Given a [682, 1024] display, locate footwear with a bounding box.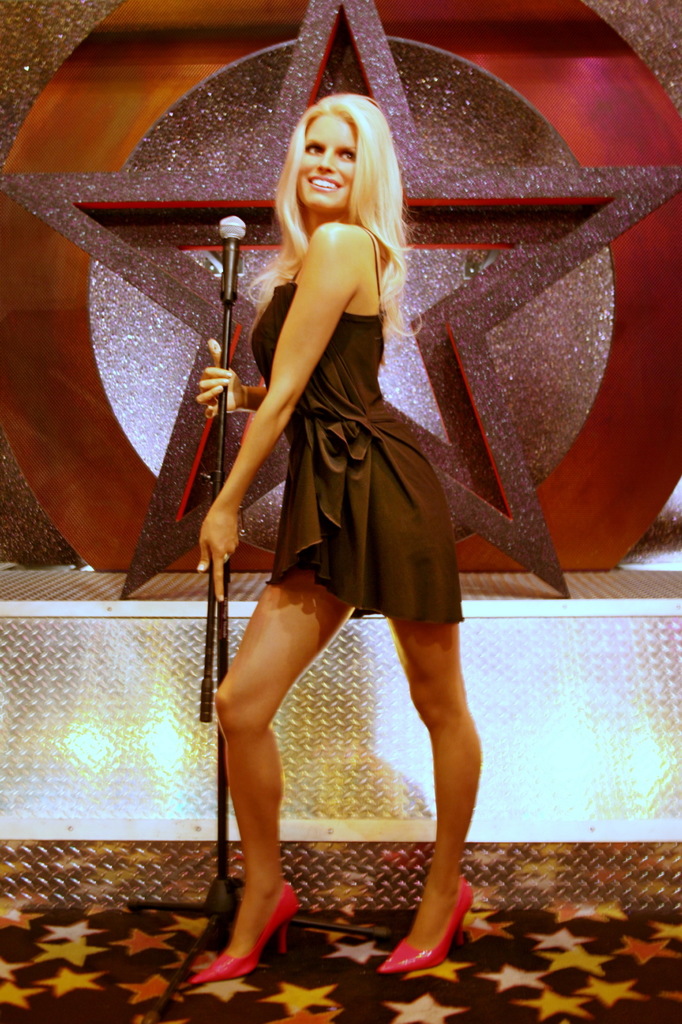
Located: [376, 876, 470, 970].
